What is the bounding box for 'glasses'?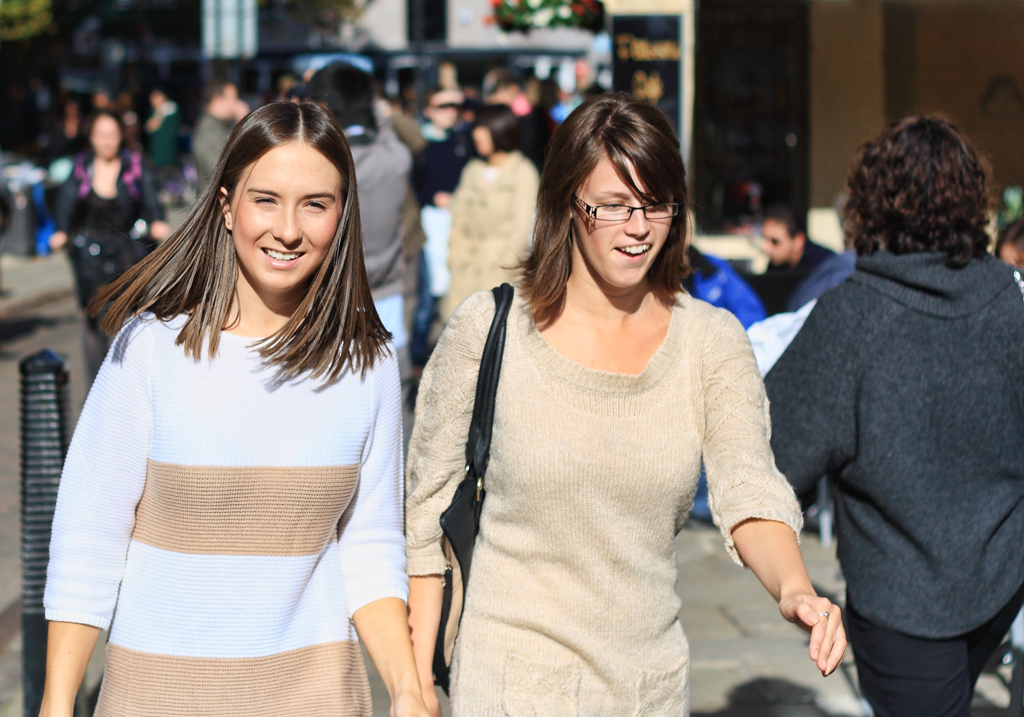
[left=577, top=188, right=696, bottom=234].
